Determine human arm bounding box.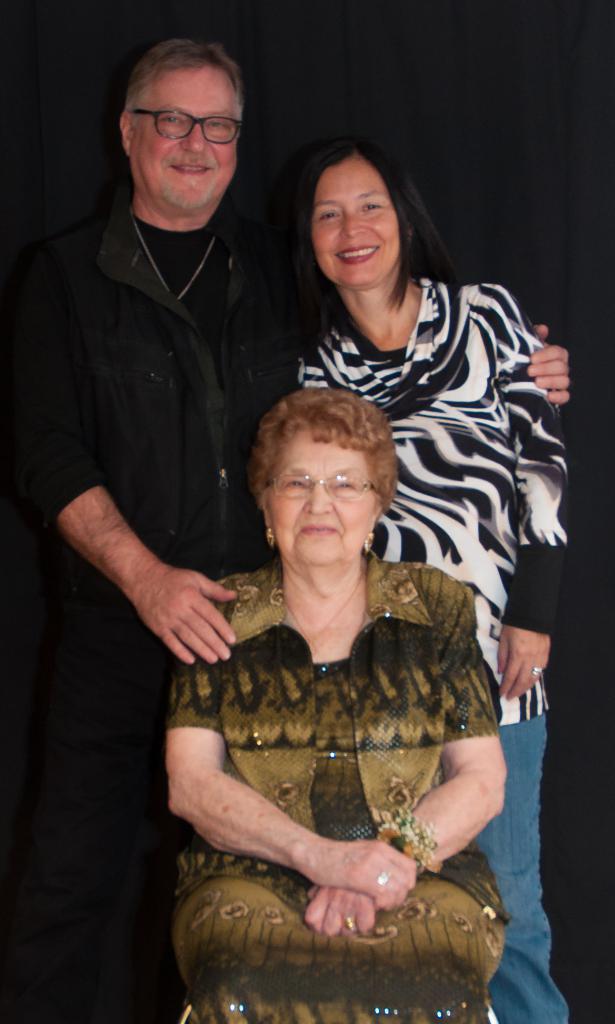
Determined: (left=49, top=480, right=239, bottom=666).
